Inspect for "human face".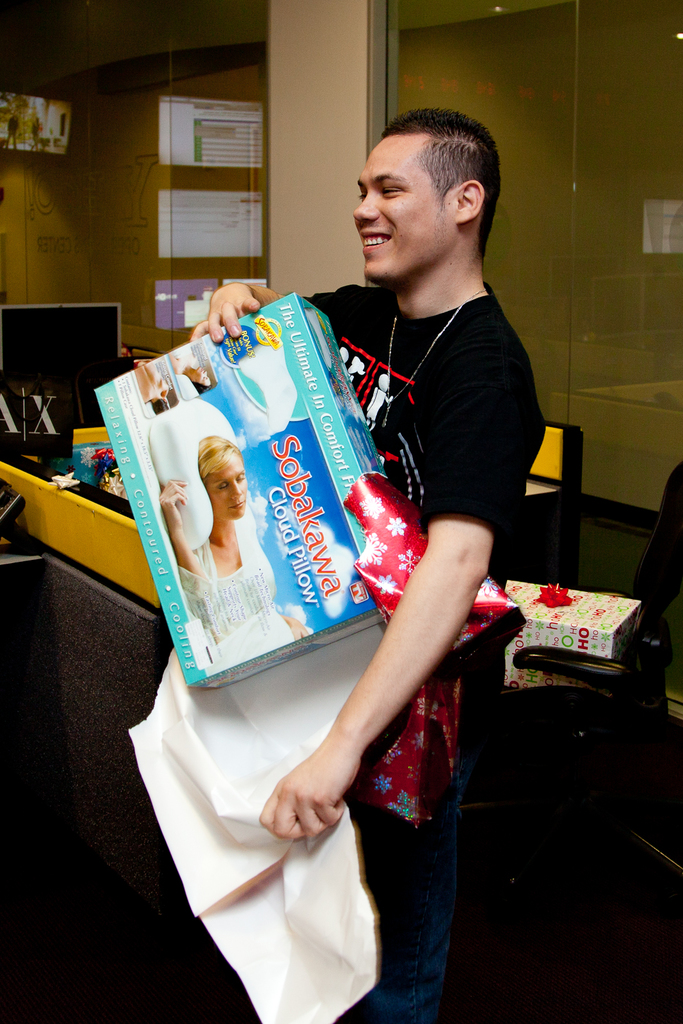
Inspection: <box>206,456,248,519</box>.
